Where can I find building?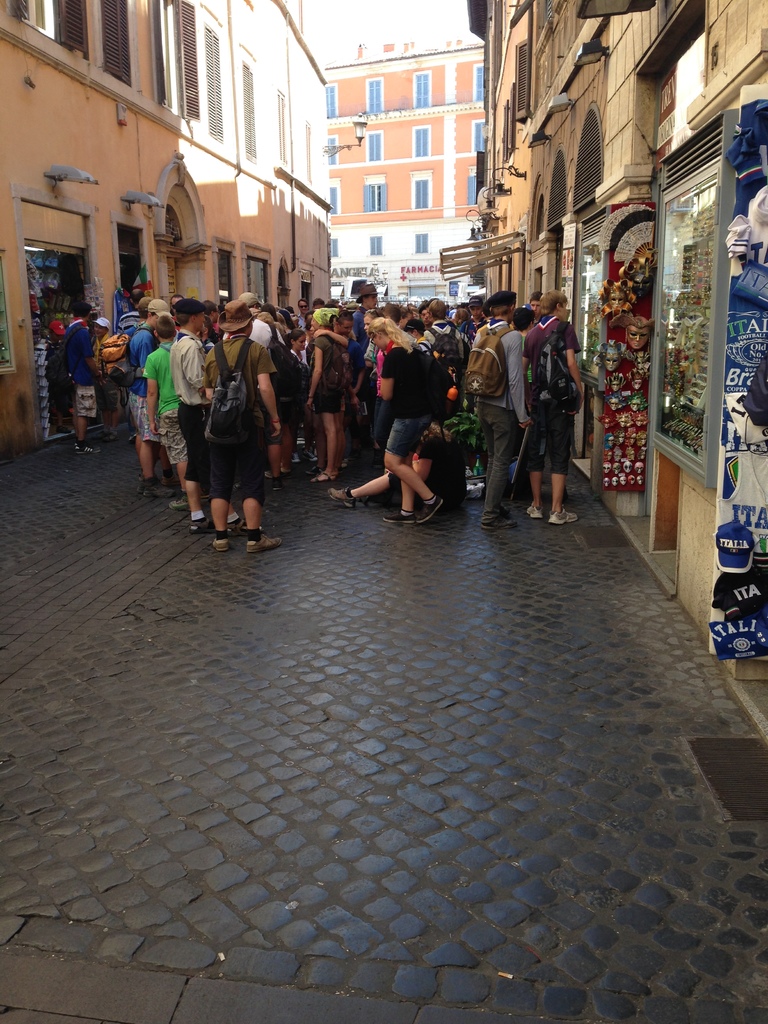
You can find it at bbox(319, 40, 481, 301).
